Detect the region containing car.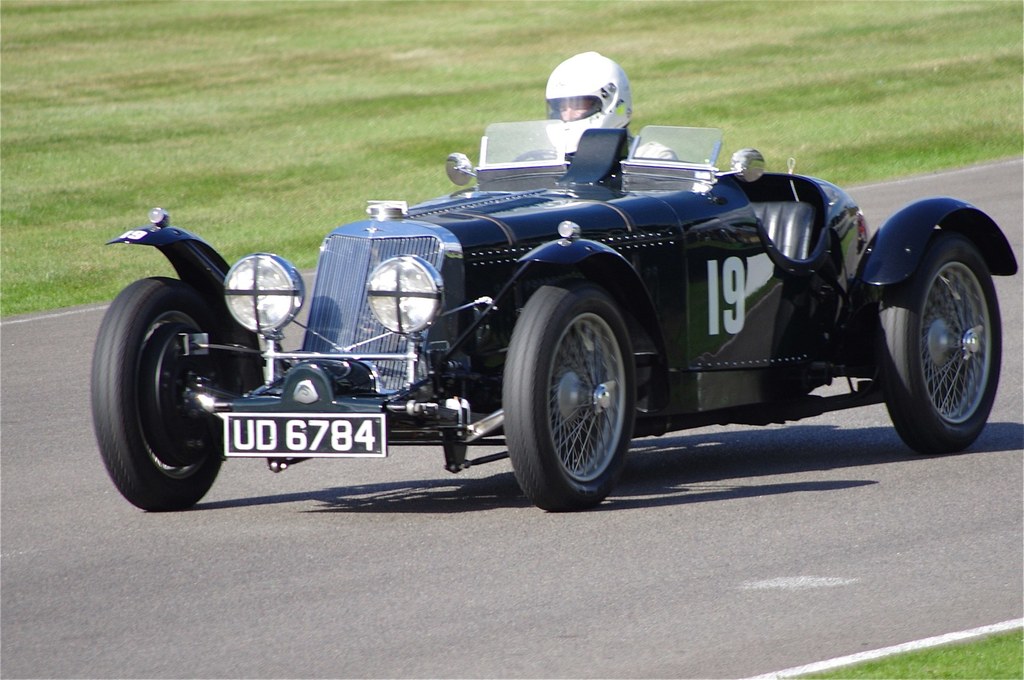
region(89, 117, 1014, 512).
